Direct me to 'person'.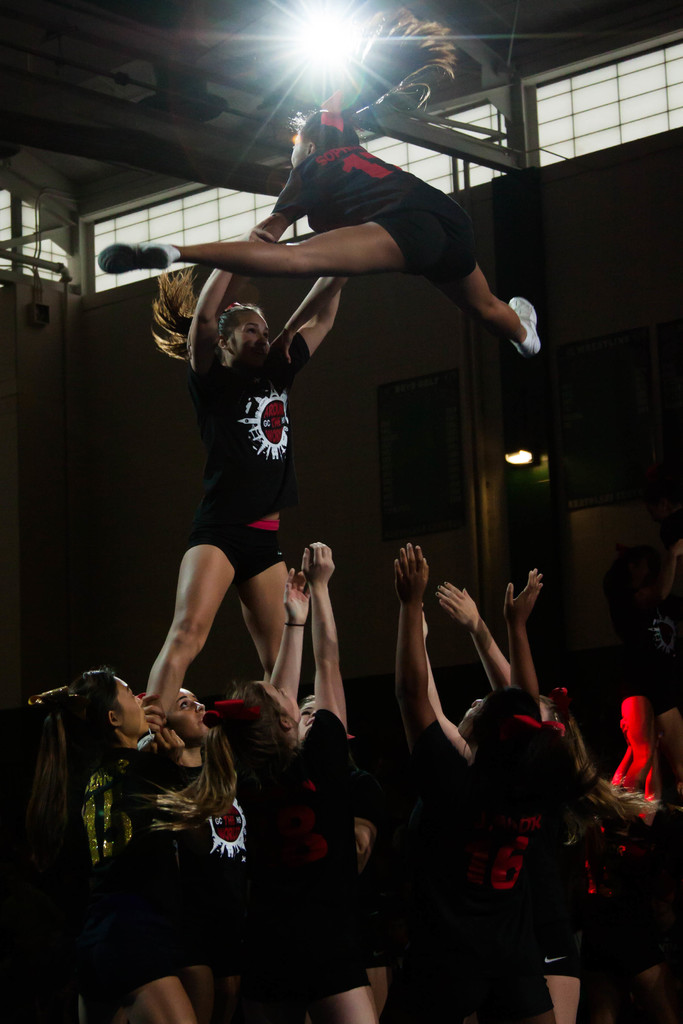
Direction: region(137, 224, 340, 807).
